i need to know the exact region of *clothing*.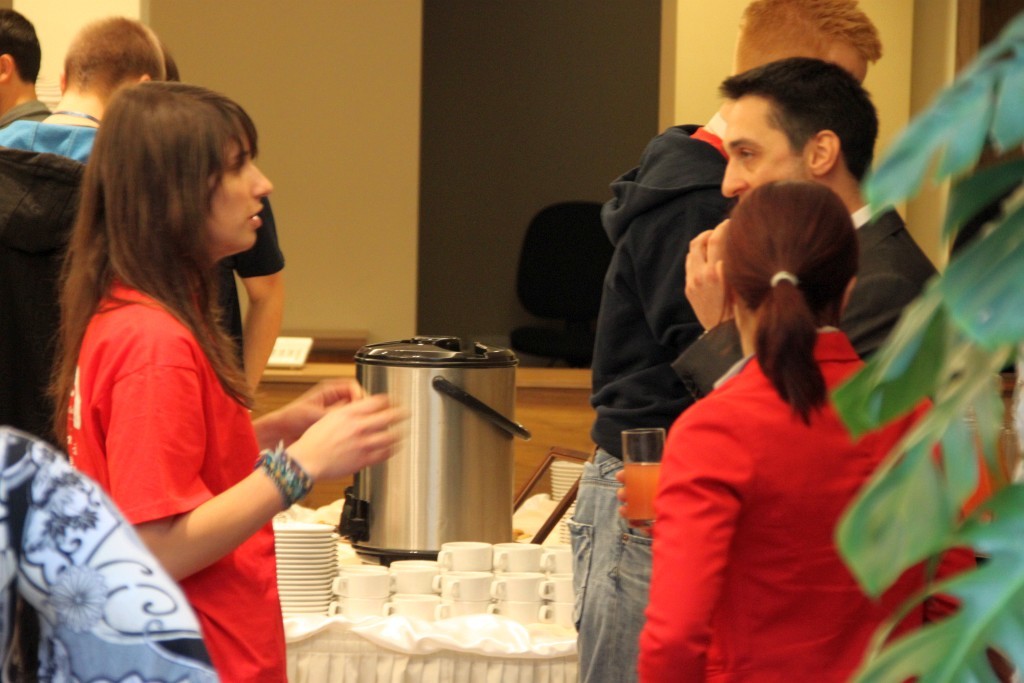
Region: 670/205/939/400.
